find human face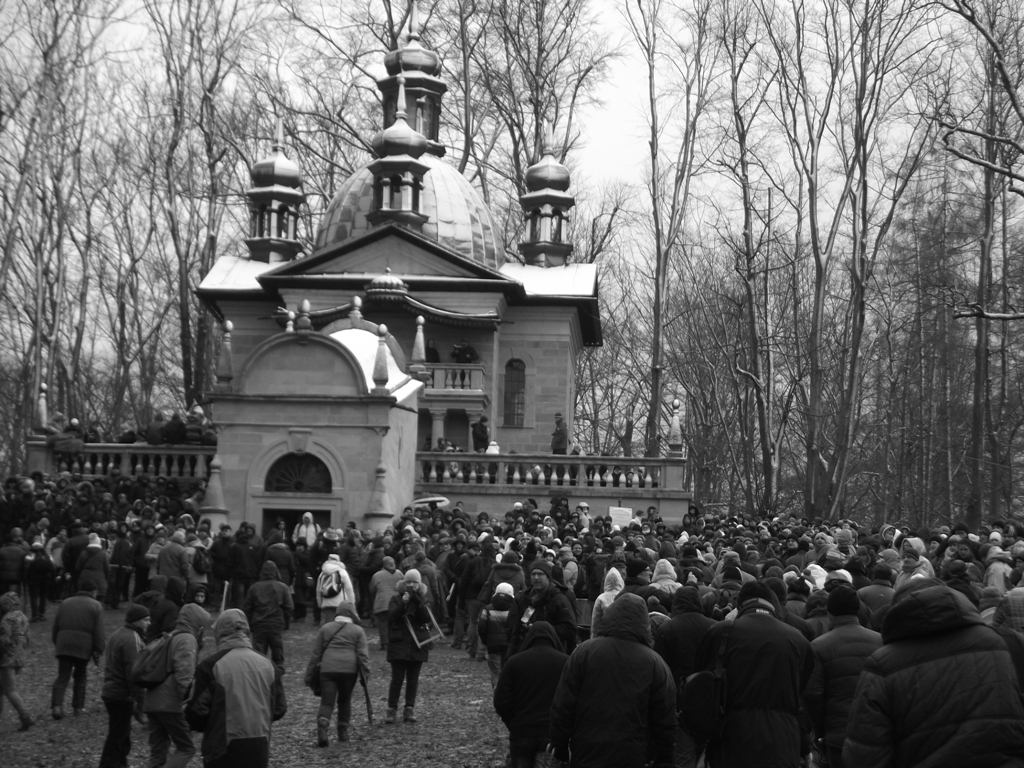
bbox(148, 527, 152, 536)
